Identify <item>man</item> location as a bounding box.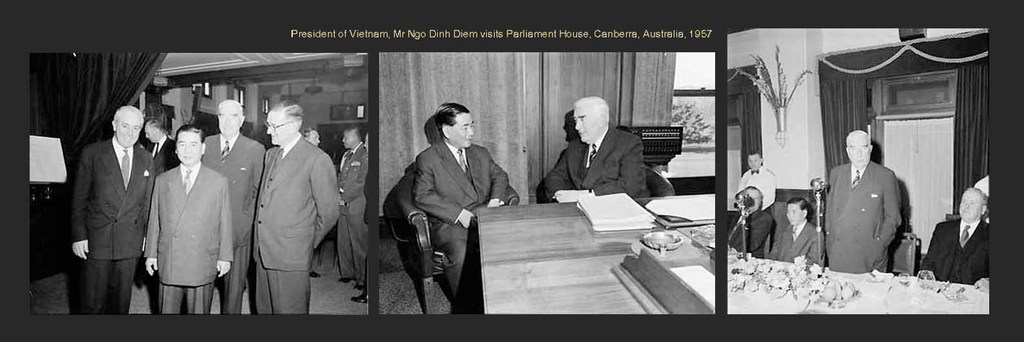
(x1=738, y1=148, x2=771, y2=249).
